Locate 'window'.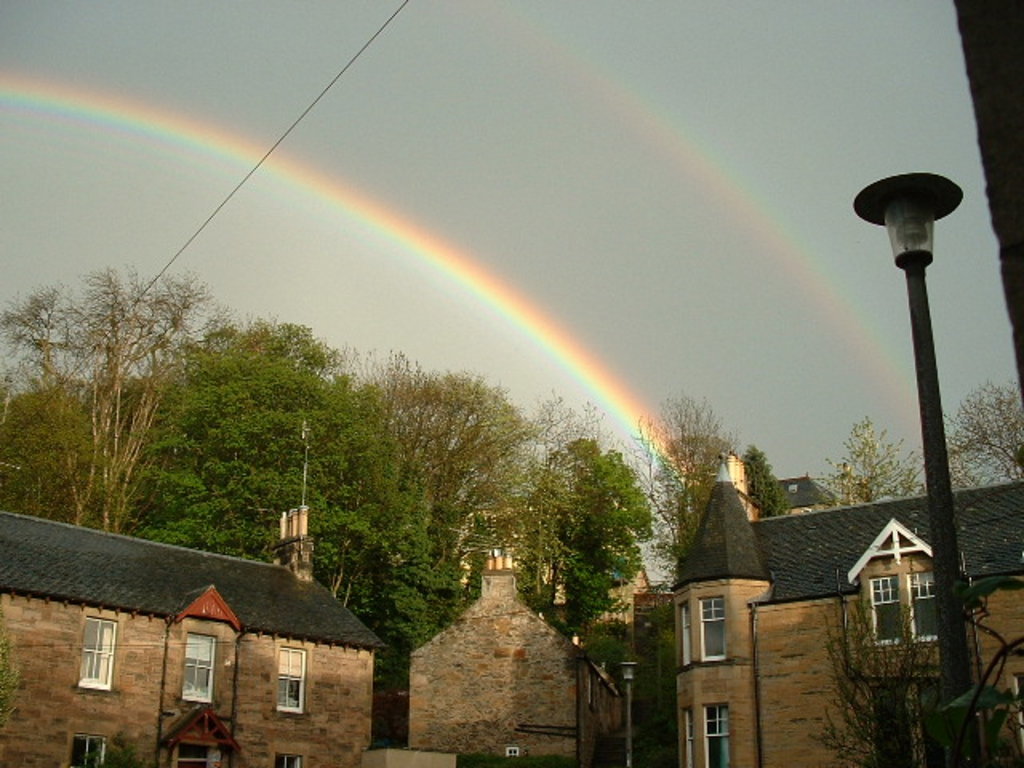
Bounding box: (262,638,314,722).
